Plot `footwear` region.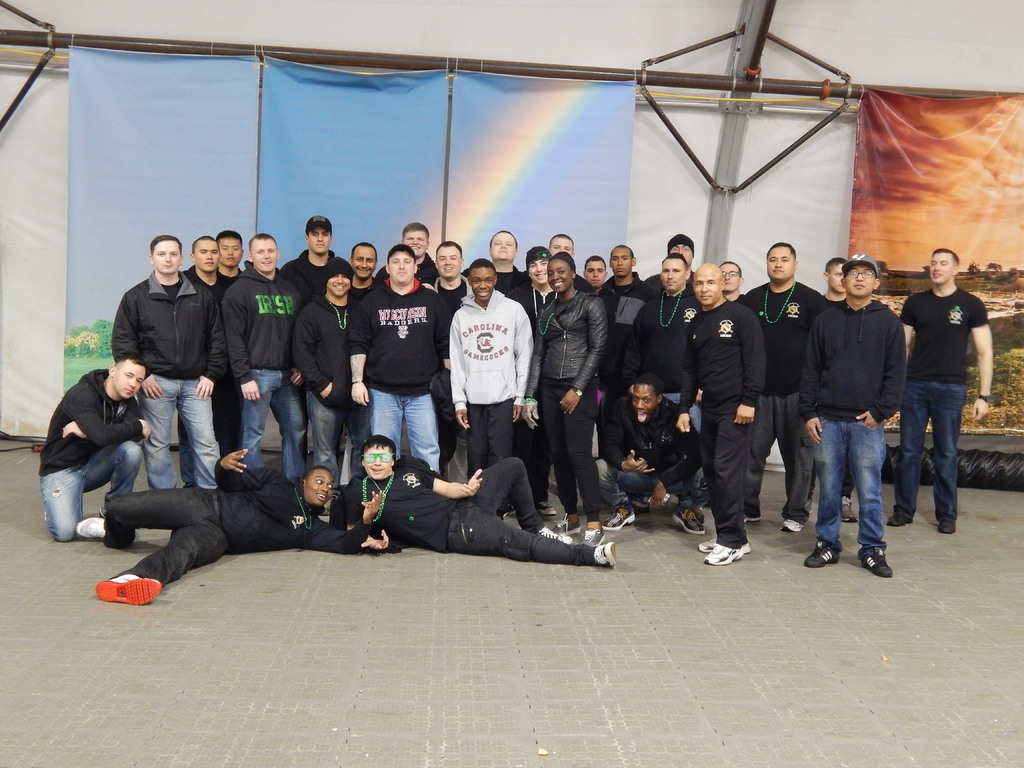
Plotted at <box>801,540,846,569</box>.
